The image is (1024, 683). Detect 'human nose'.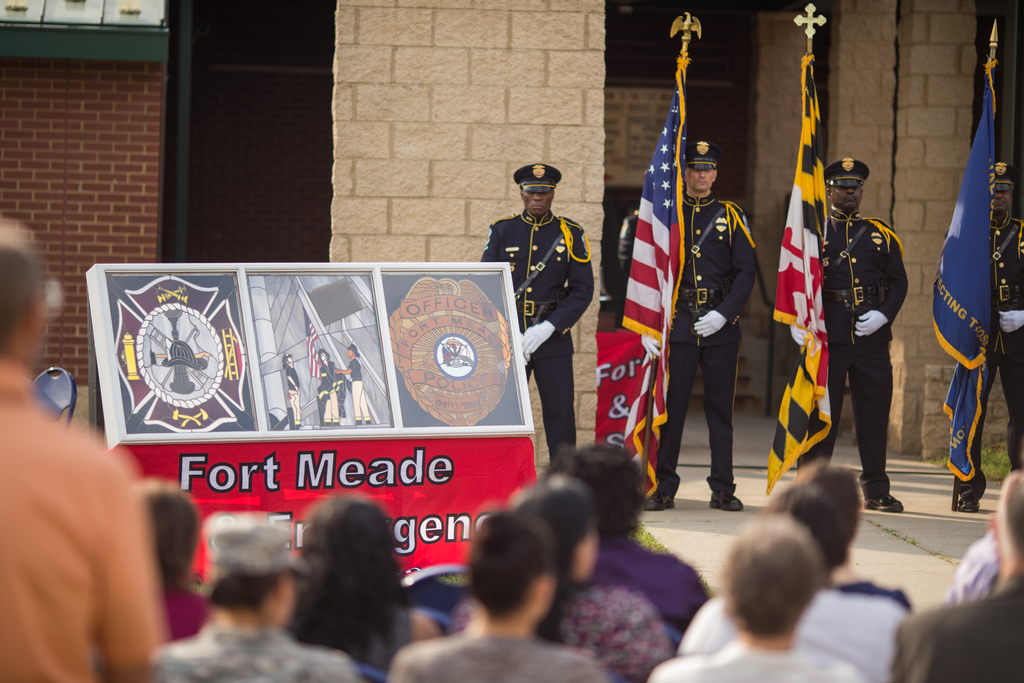
Detection: l=997, t=190, r=1005, b=200.
